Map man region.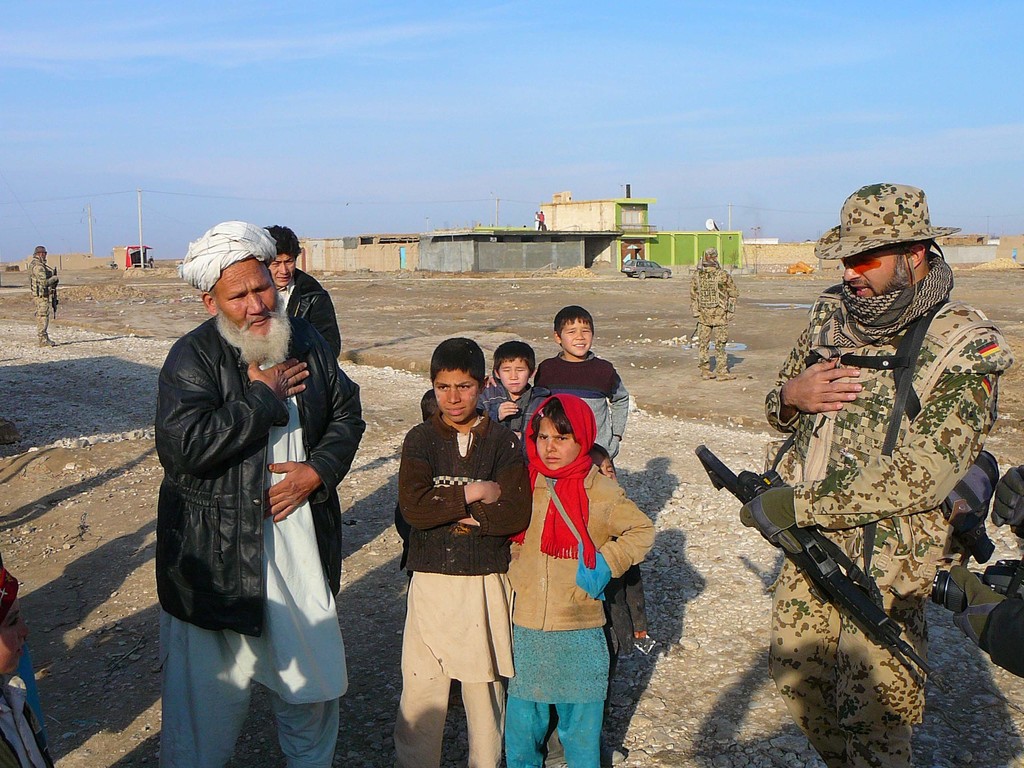
Mapped to {"left": 740, "top": 184, "right": 1012, "bottom": 767}.
